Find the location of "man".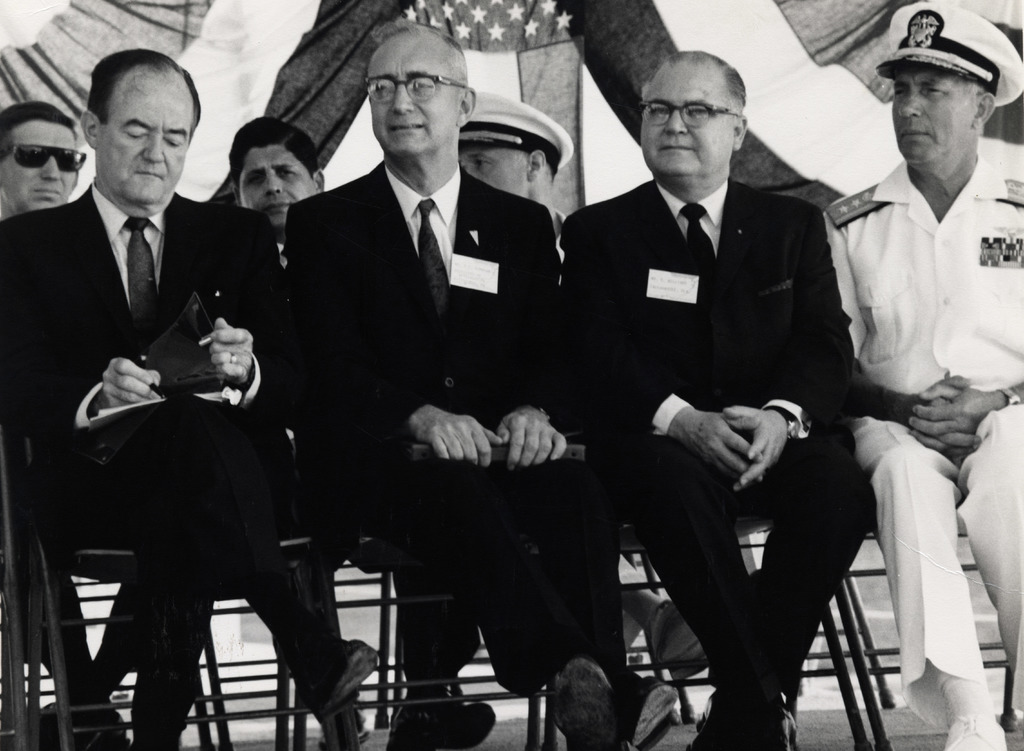
Location: 287, 19, 681, 750.
